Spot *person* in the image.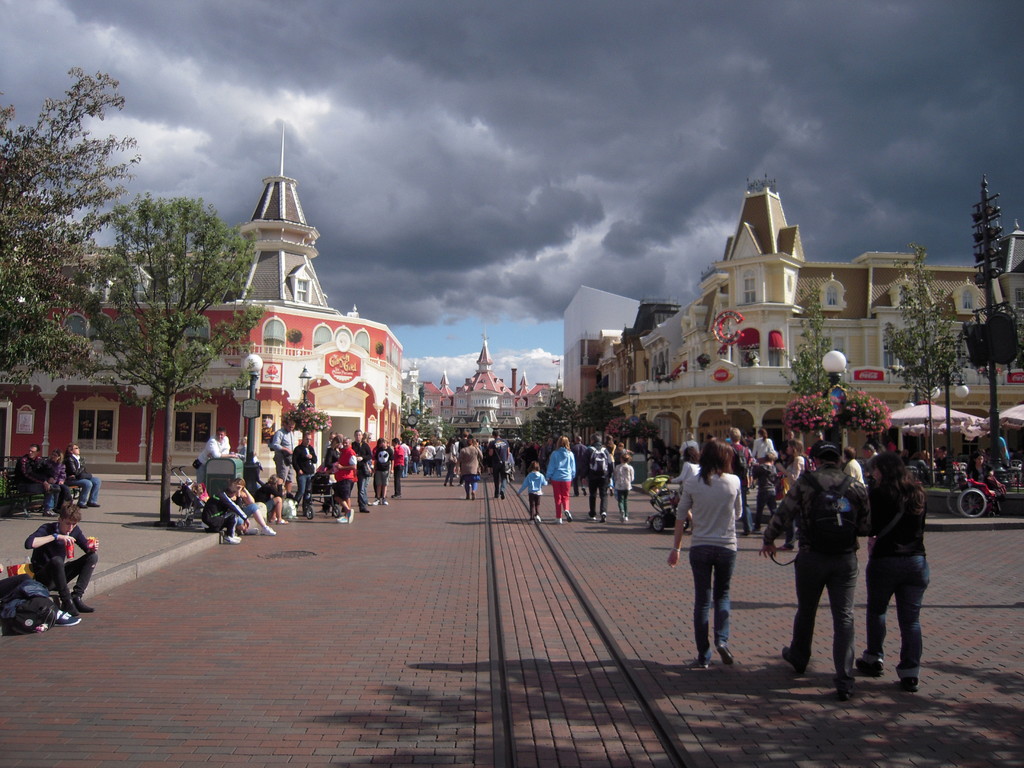
*person* found at 753 428 780 477.
